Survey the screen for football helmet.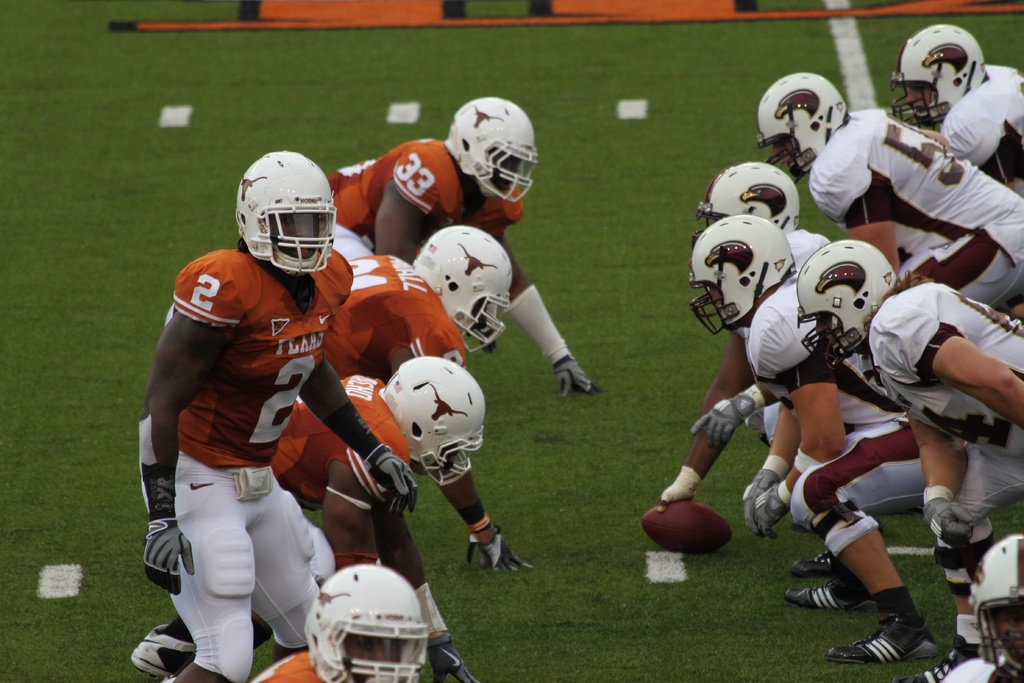
Survey found: locate(886, 21, 988, 133).
